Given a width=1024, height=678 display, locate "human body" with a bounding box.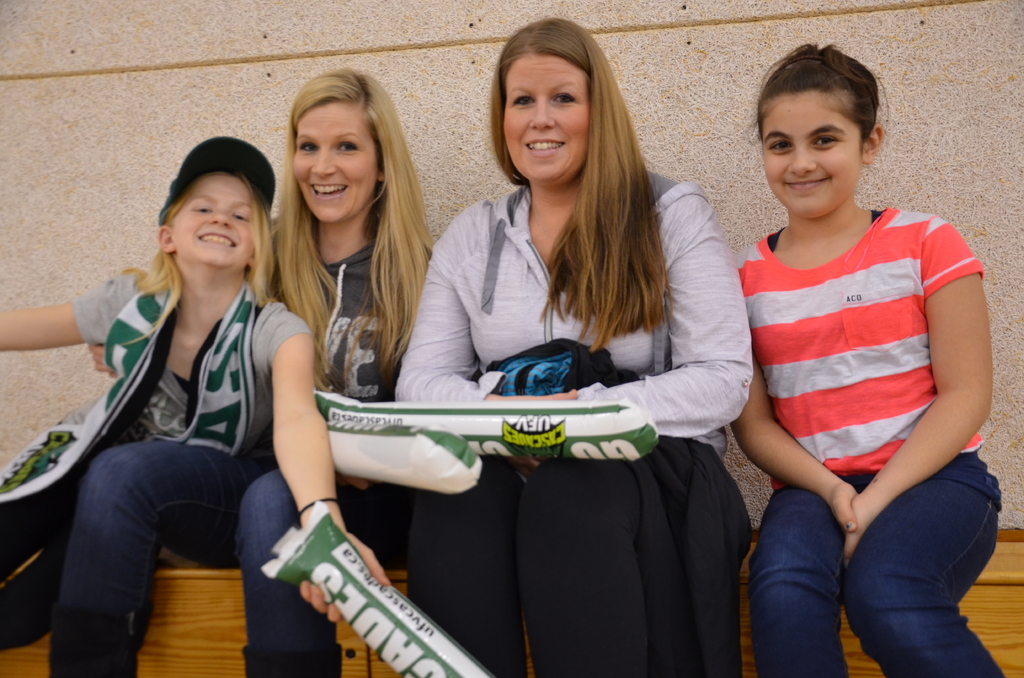
Located: [730,49,1016,674].
